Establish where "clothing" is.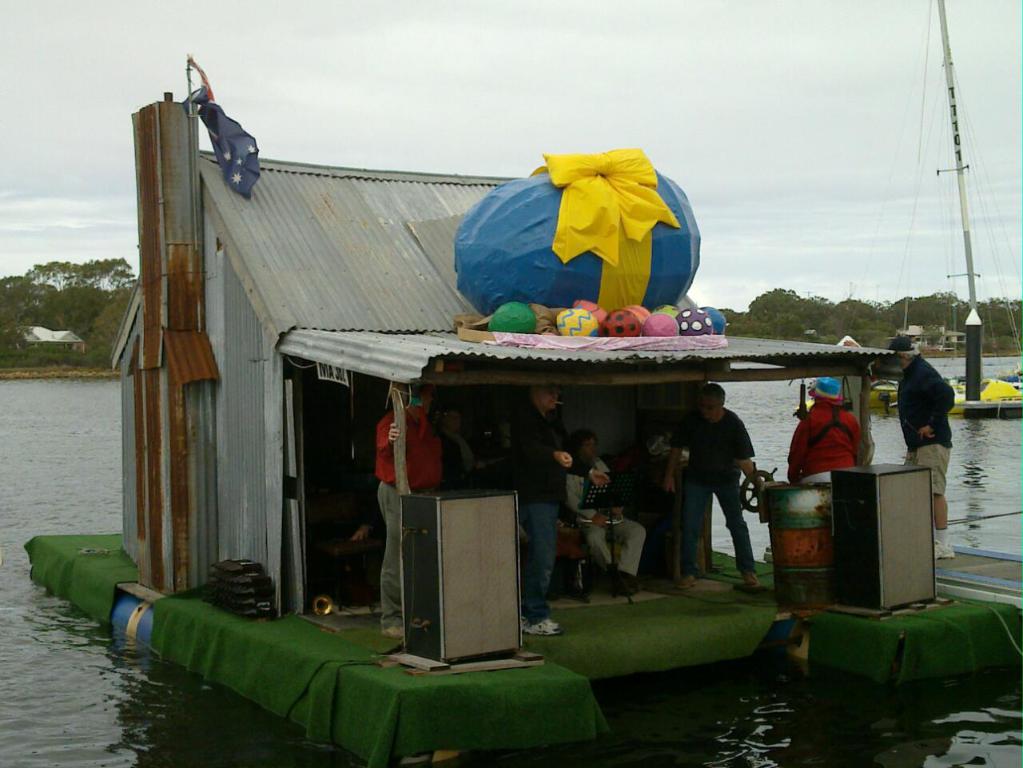
Established at 785,399,863,487.
